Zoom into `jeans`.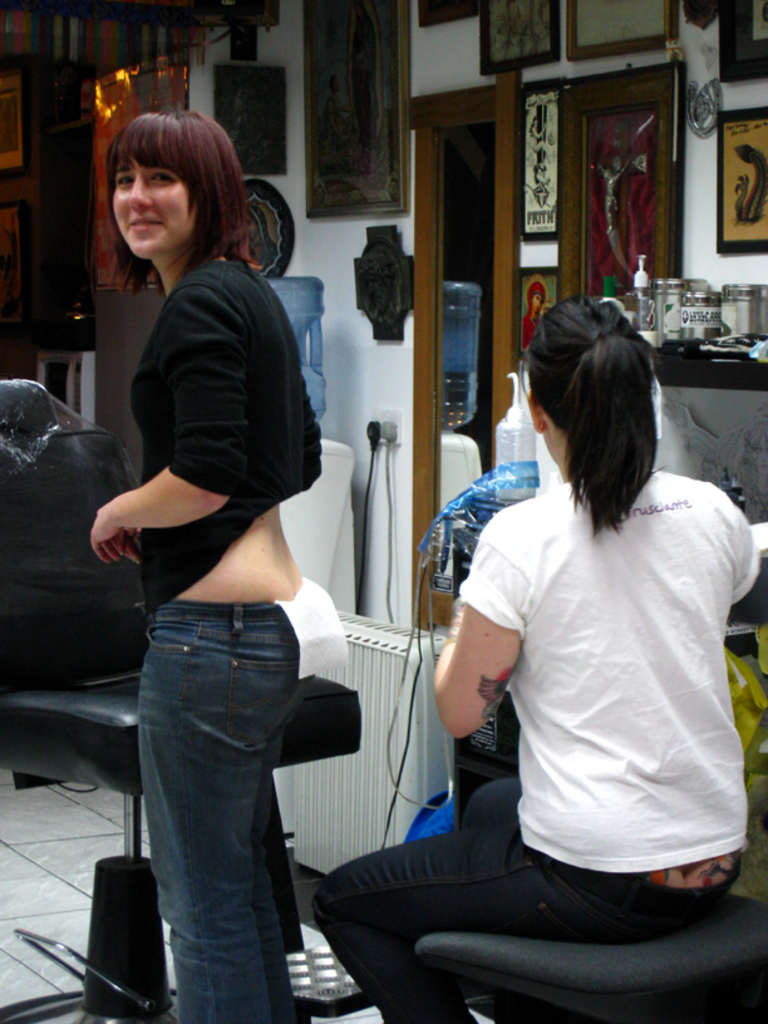
Zoom target: pyautogui.locateOnScreen(151, 579, 304, 1023).
